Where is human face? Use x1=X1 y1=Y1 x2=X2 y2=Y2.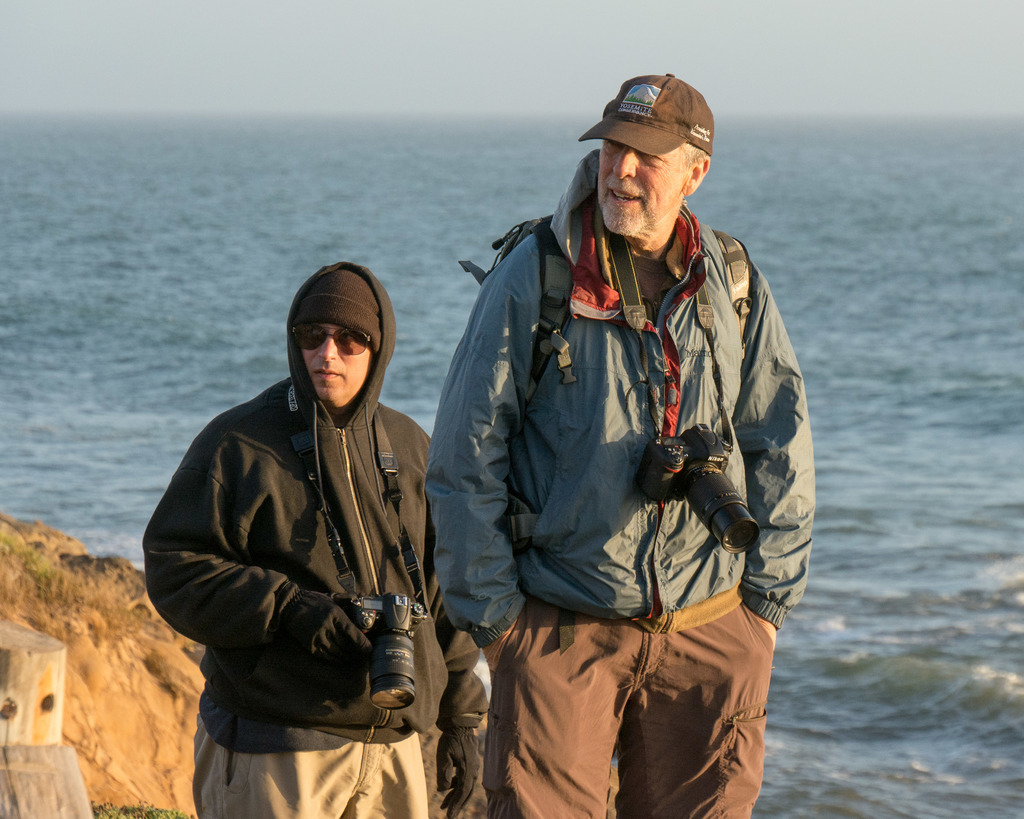
x1=301 y1=324 x2=372 y2=395.
